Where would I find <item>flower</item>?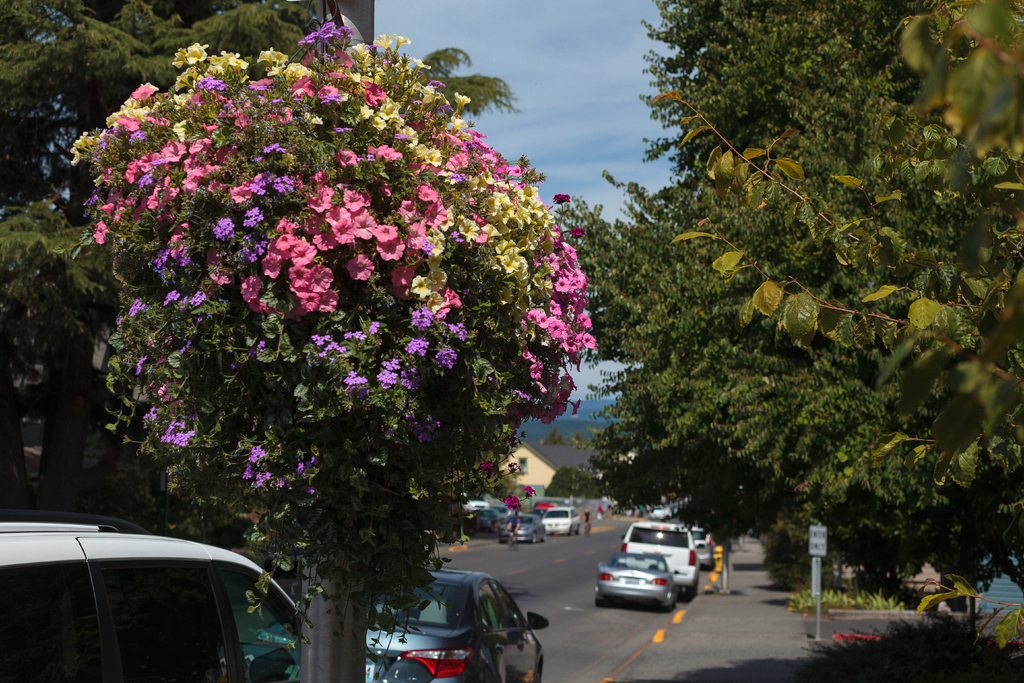
At bbox(310, 265, 331, 287).
